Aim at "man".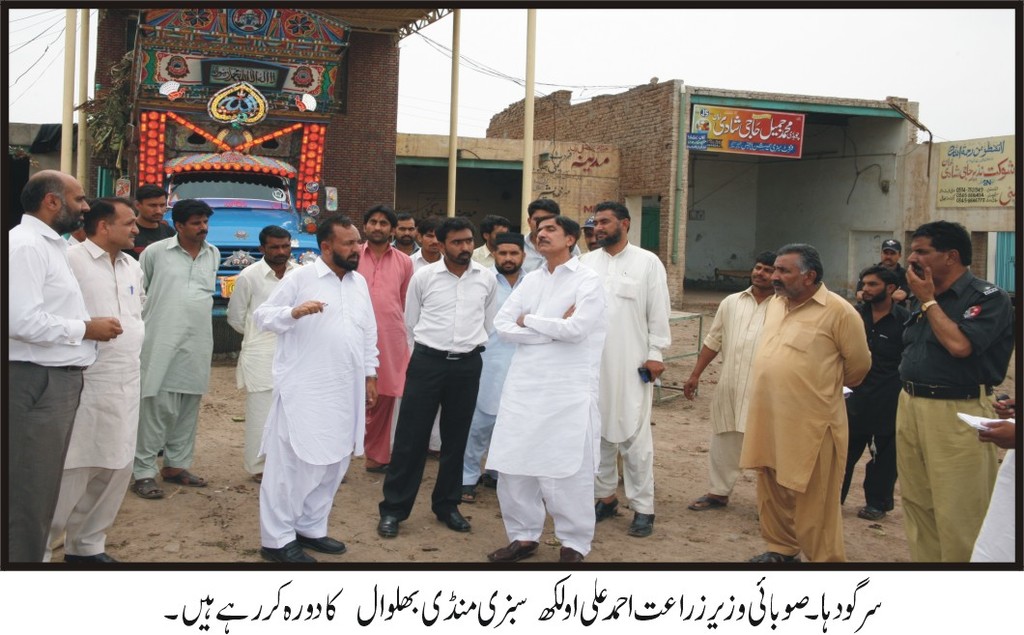
Aimed at <box>10,169,125,564</box>.
